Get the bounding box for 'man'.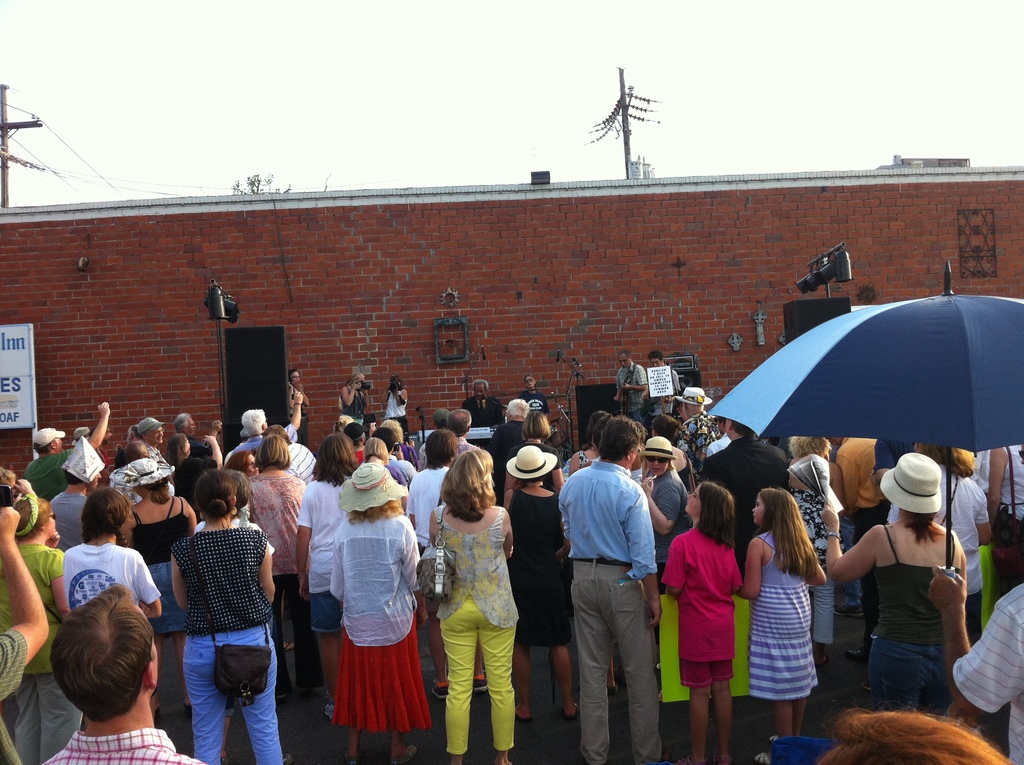
crop(550, 410, 671, 764).
